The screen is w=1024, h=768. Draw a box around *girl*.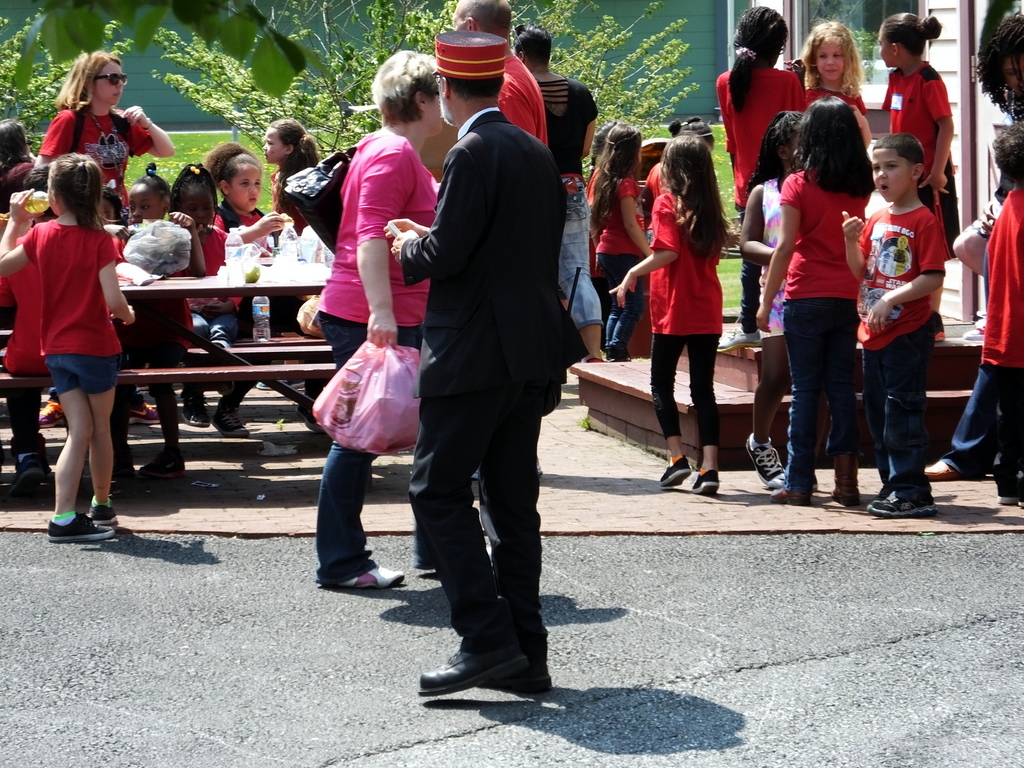
x1=209 y1=143 x2=284 y2=244.
